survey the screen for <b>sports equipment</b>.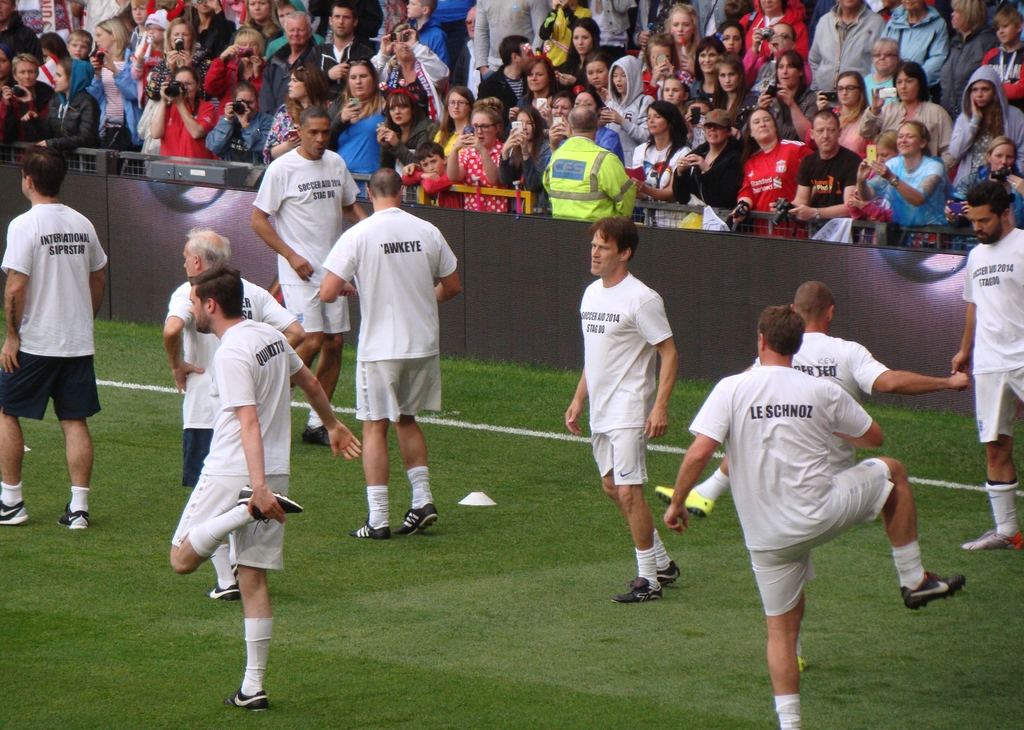
Survey found: box(59, 505, 89, 527).
